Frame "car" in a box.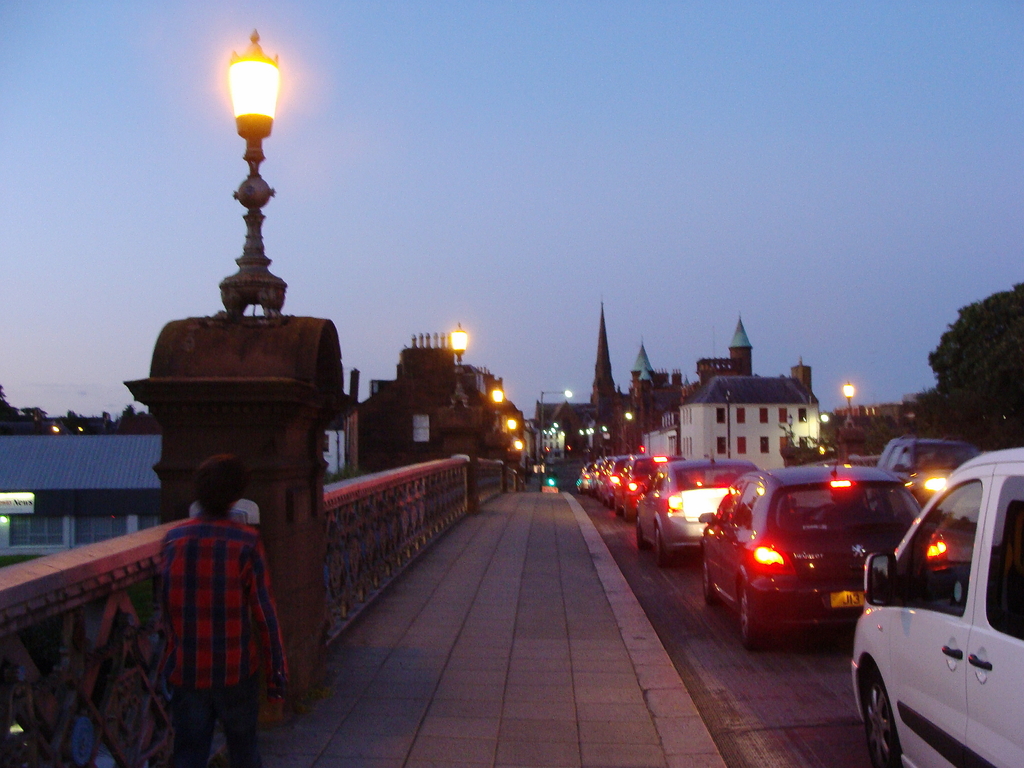
{"x1": 884, "y1": 446, "x2": 983, "y2": 513}.
